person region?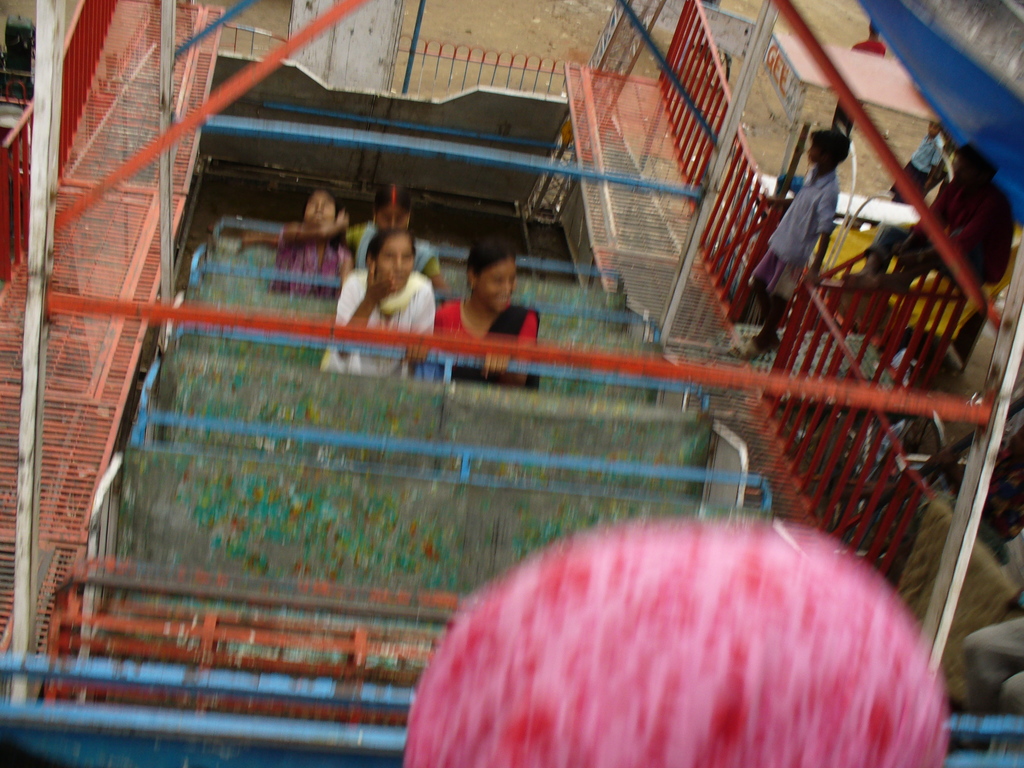
bbox=[322, 228, 435, 380]
